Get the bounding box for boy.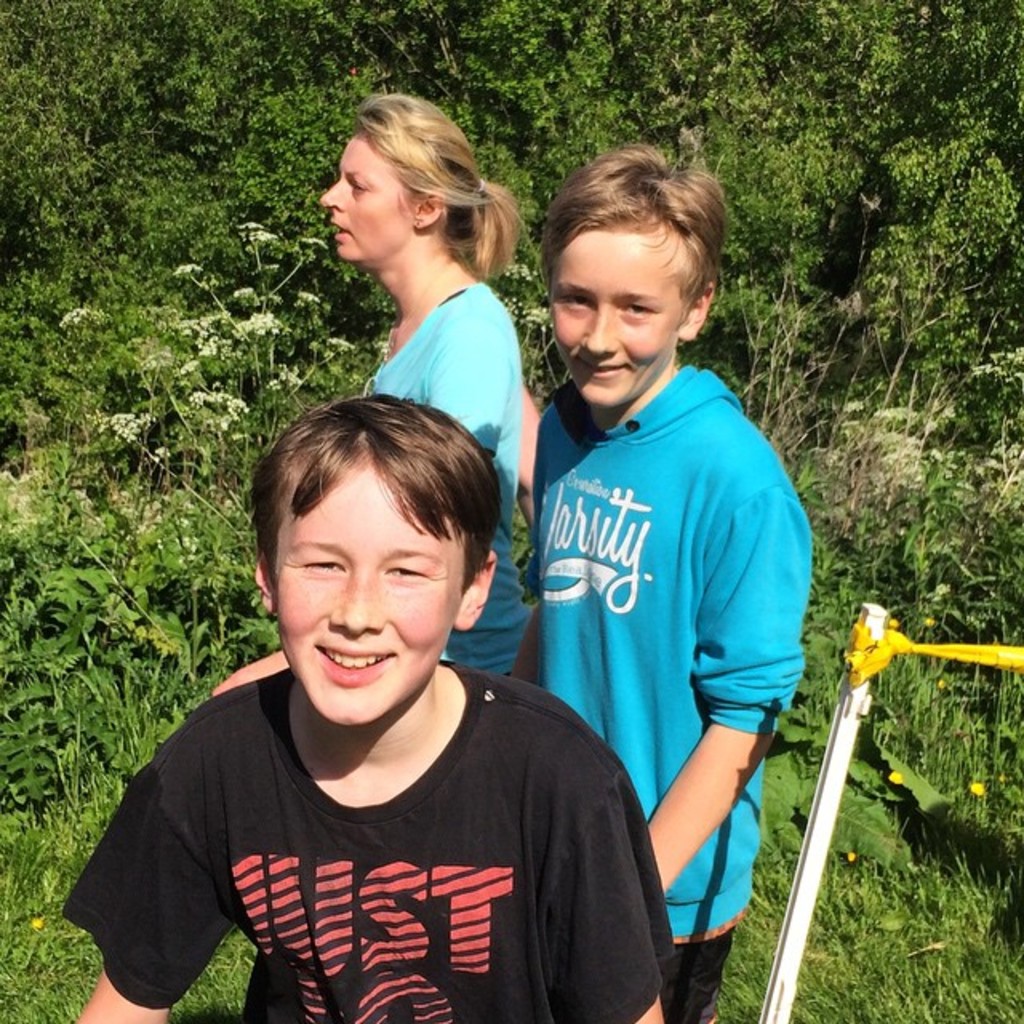
(61, 394, 678, 1022).
